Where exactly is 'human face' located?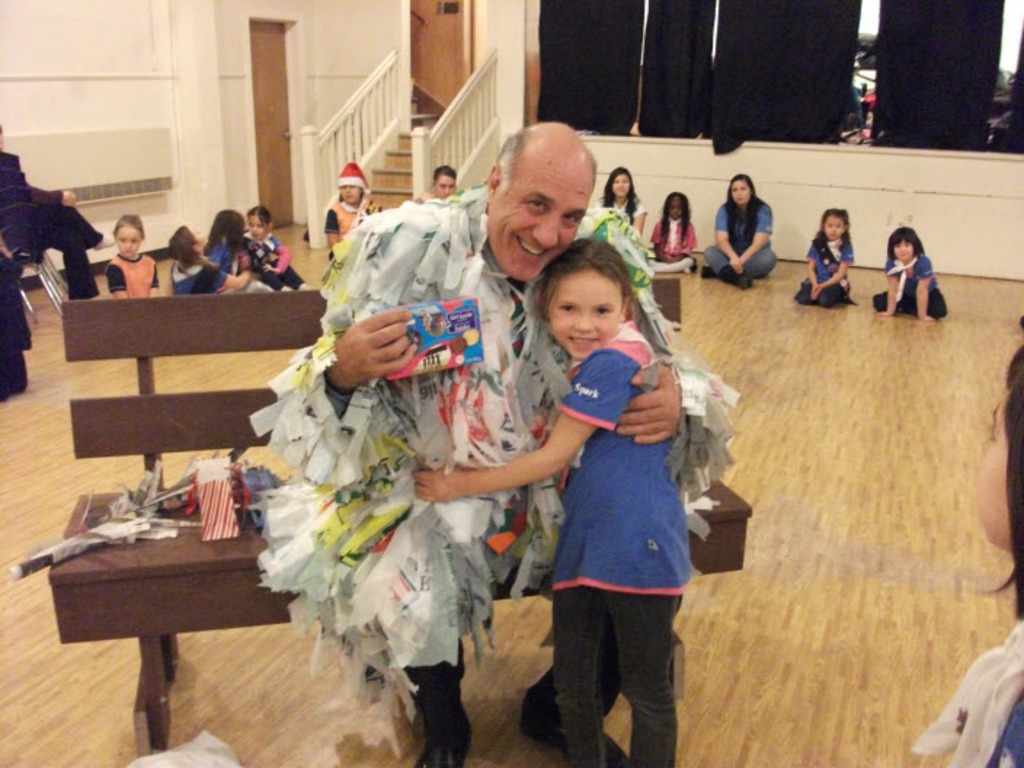
Its bounding box is (left=892, top=241, right=913, bottom=260).
